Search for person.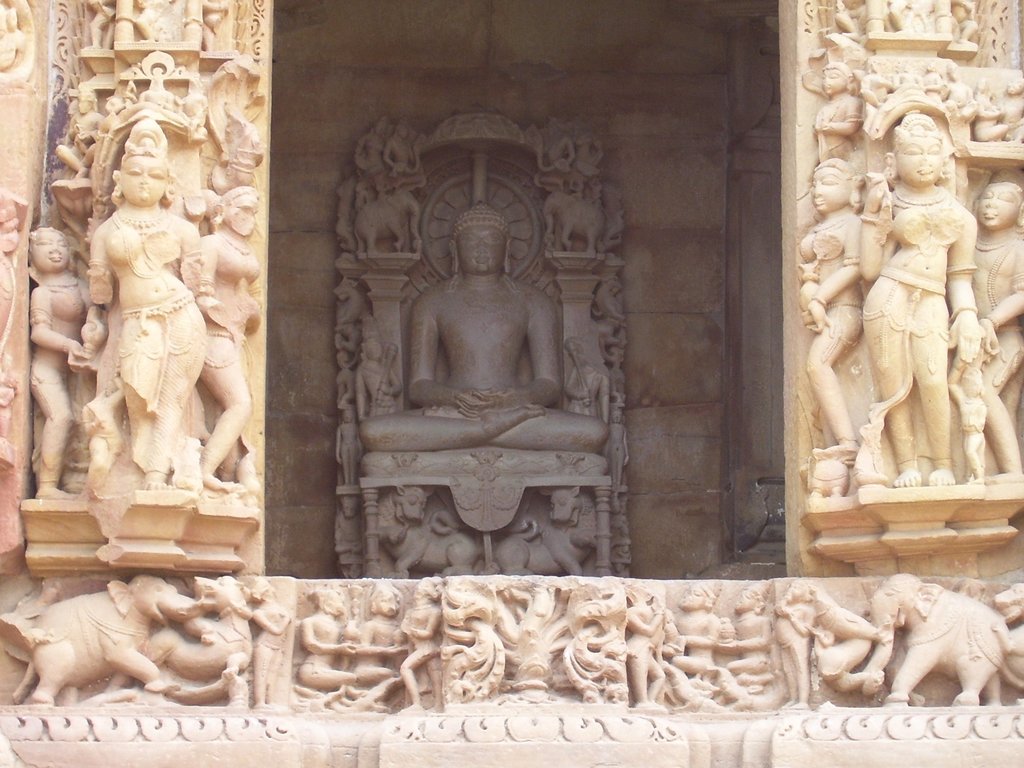
Found at box(975, 183, 1023, 483).
